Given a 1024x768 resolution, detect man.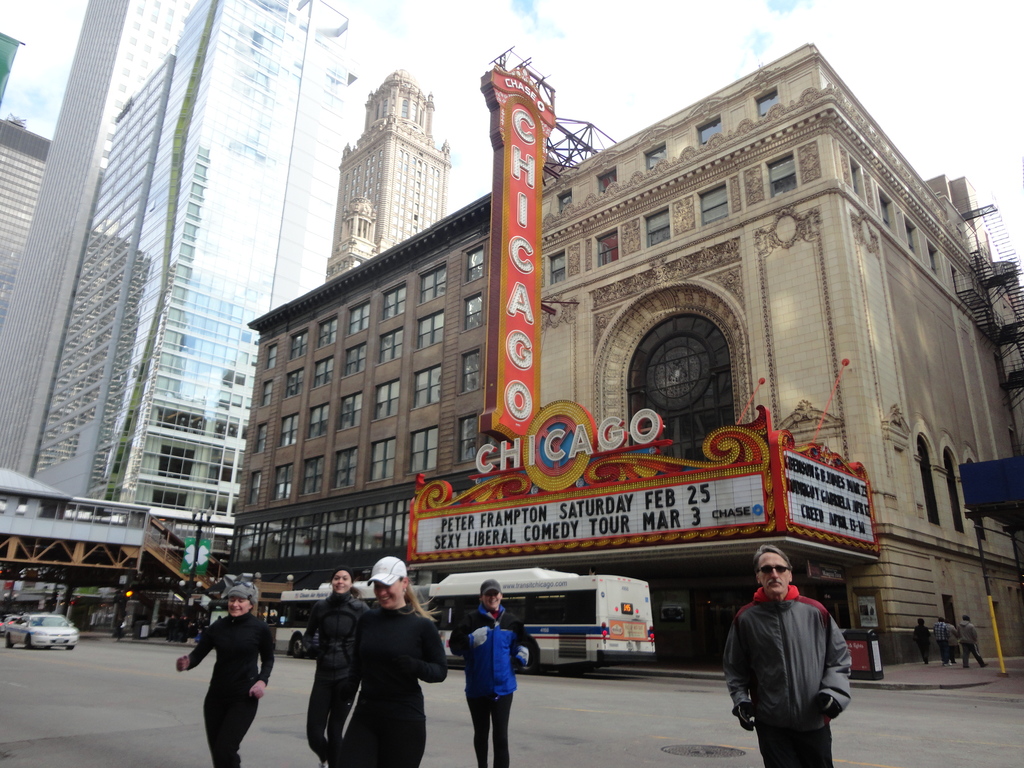
960 610 990 670.
